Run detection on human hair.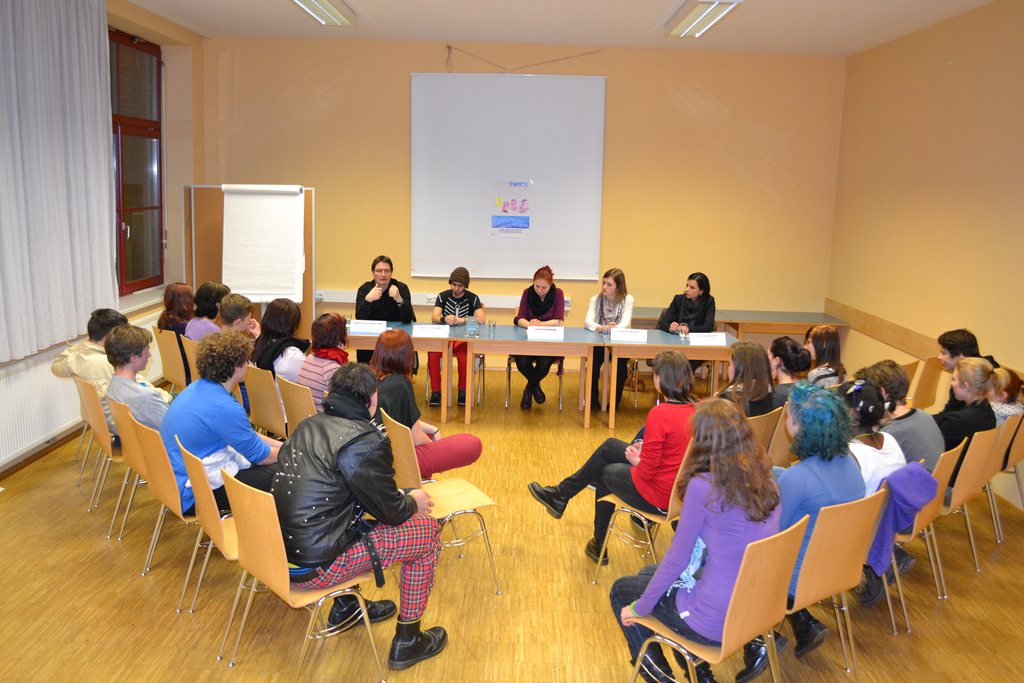
Result: 955, 356, 1015, 410.
